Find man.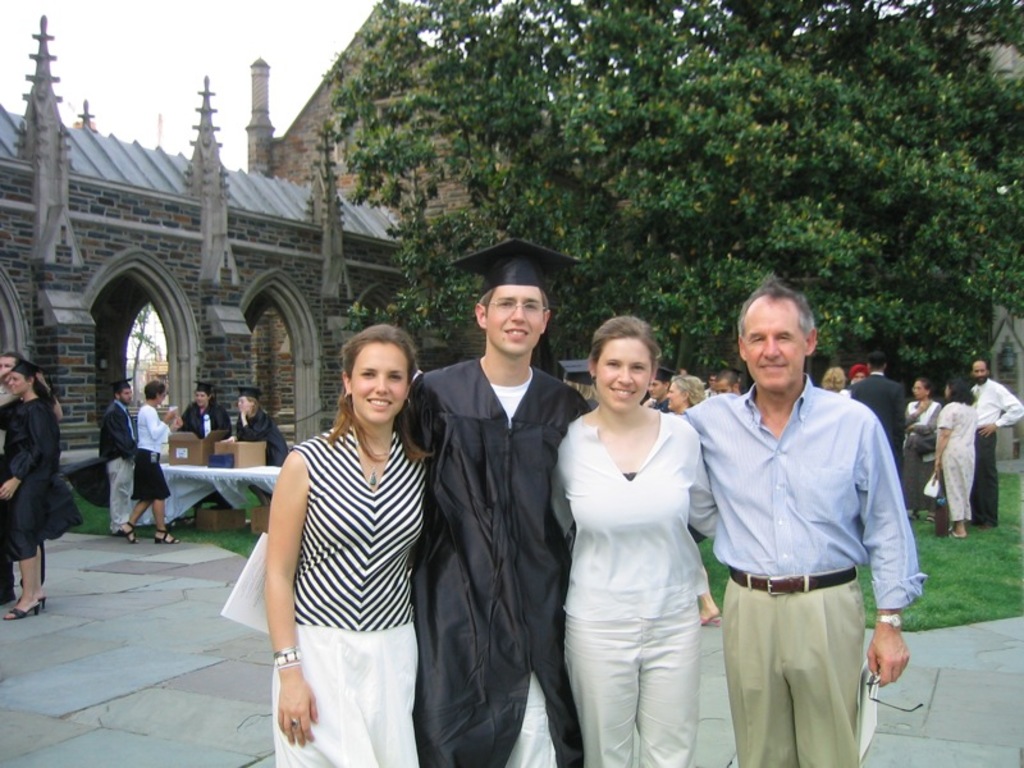
left=104, top=375, right=140, bottom=534.
